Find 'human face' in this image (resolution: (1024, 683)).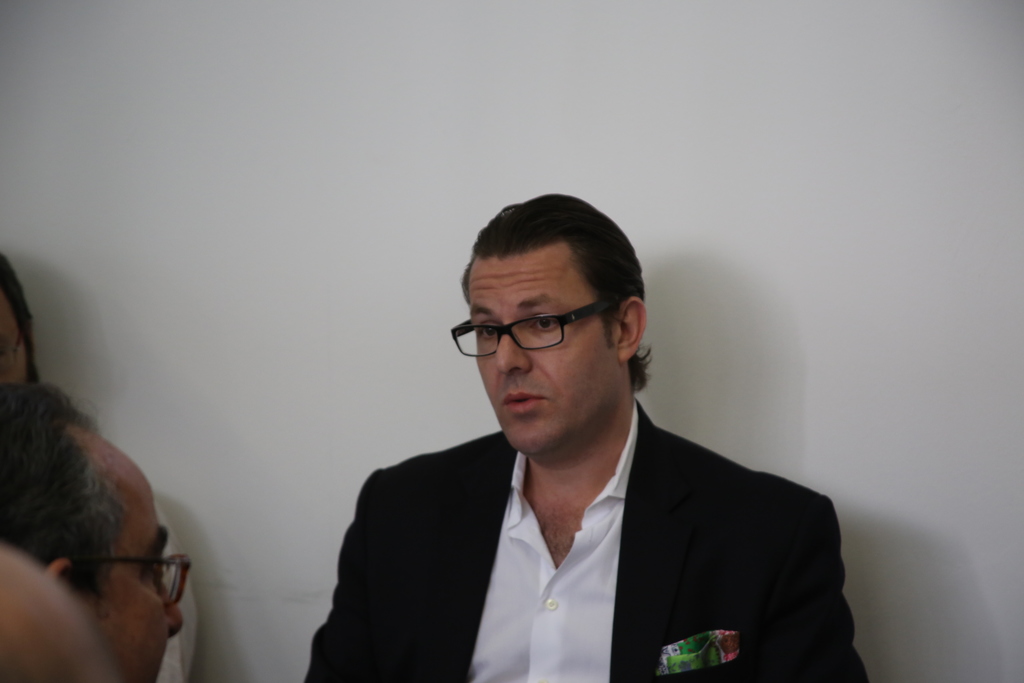
[472,272,607,454].
